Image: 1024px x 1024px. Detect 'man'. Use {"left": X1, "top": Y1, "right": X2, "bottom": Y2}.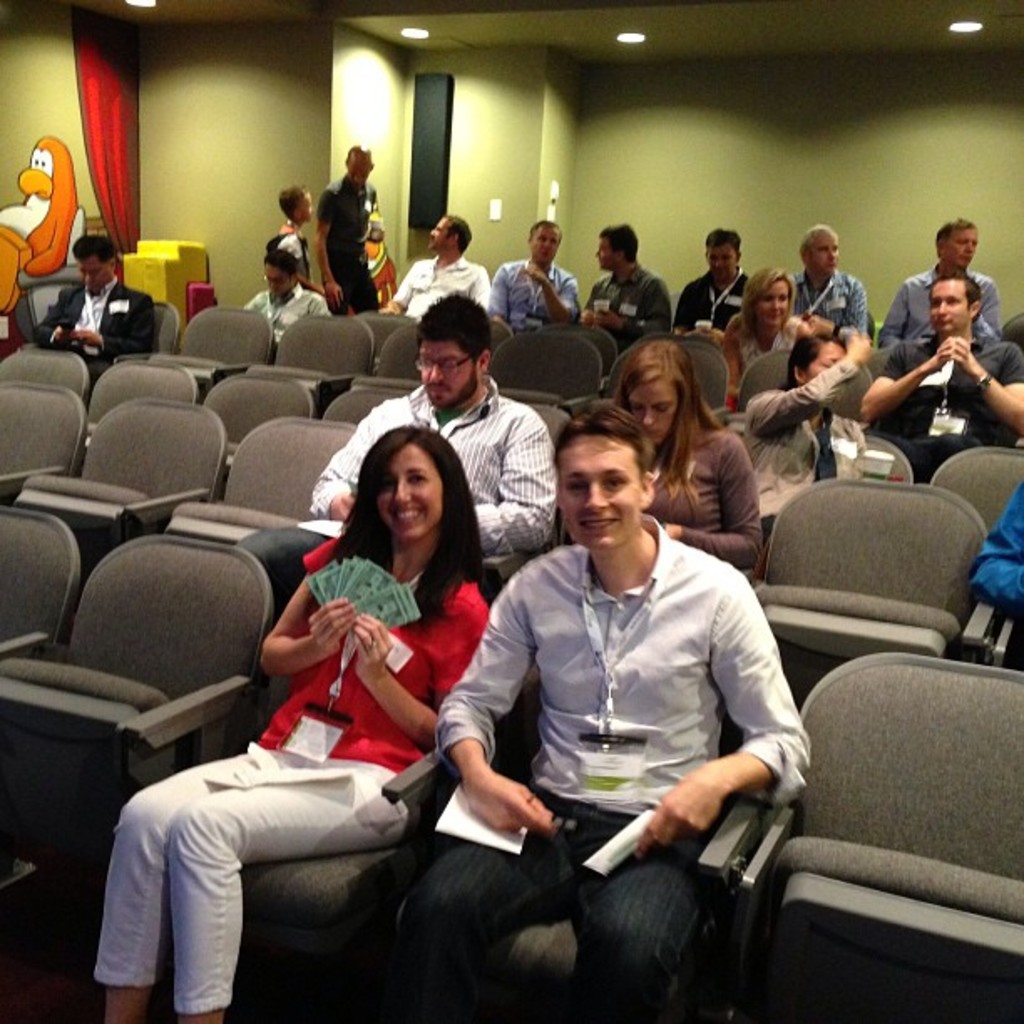
{"left": 35, "top": 234, "right": 169, "bottom": 363}.
